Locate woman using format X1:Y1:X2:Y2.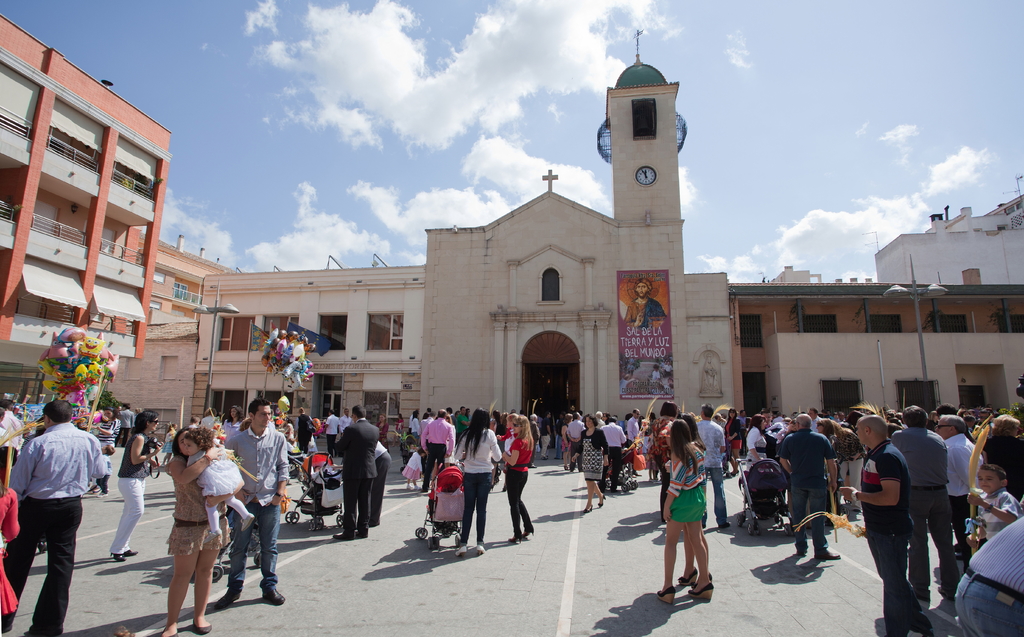
745:416:770:470.
